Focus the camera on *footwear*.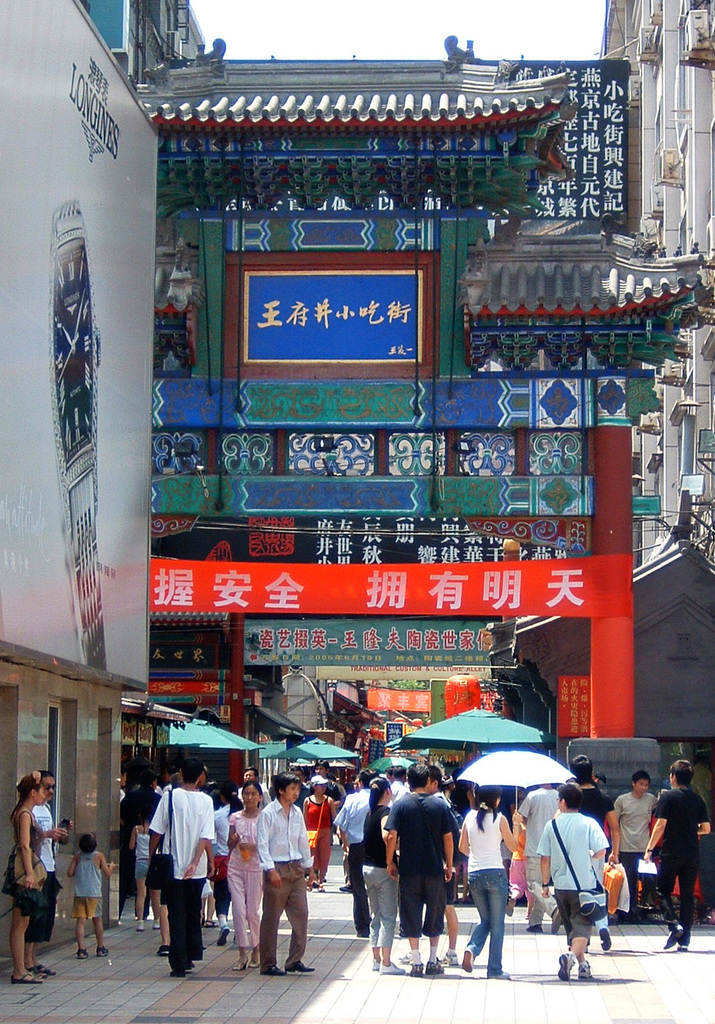
Focus region: bbox(77, 949, 89, 959).
